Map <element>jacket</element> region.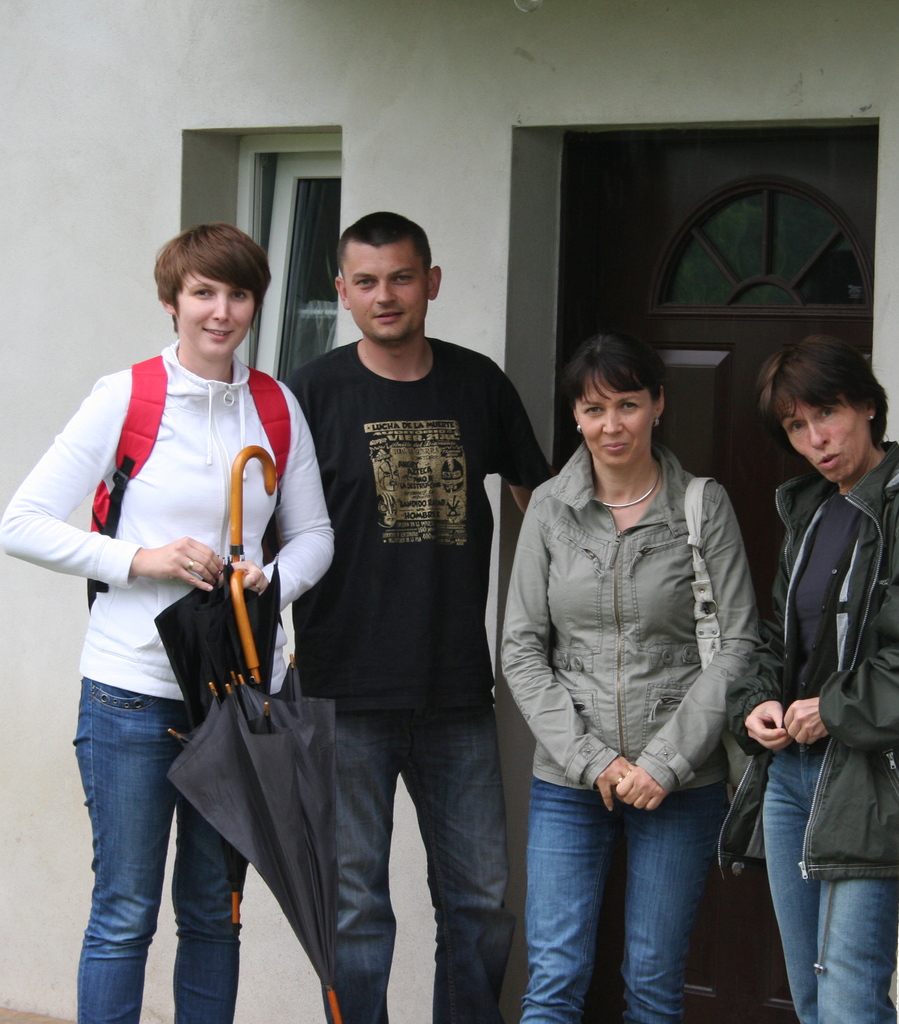
Mapped to [512, 376, 774, 781].
